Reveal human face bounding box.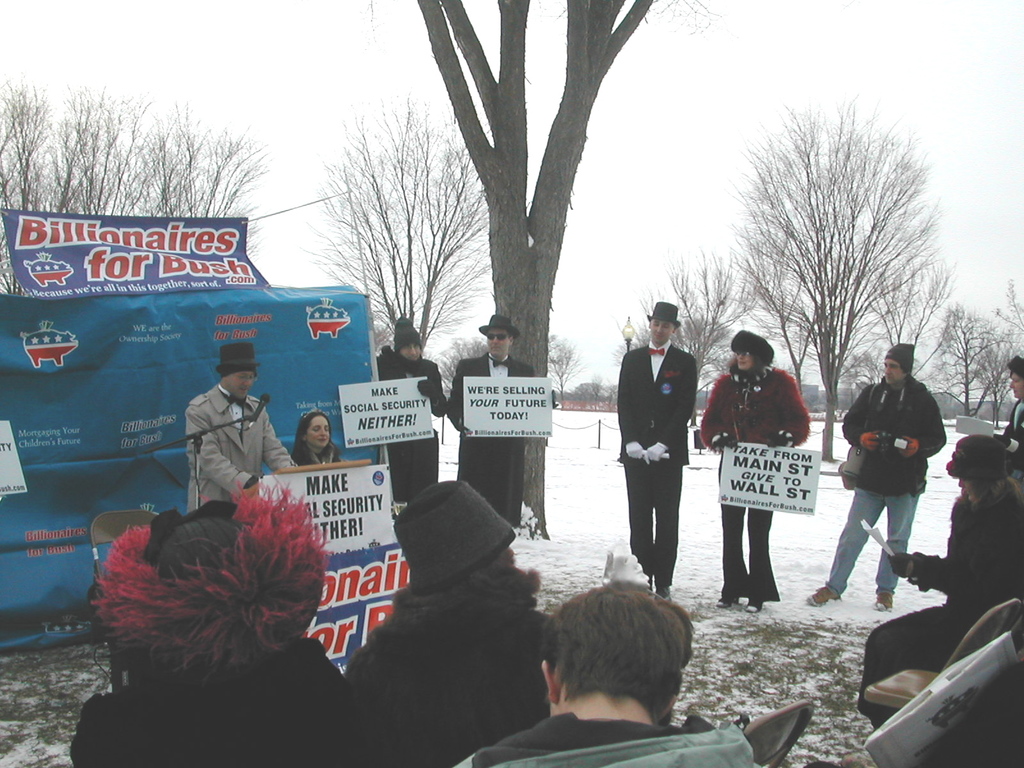
Revealed: 884, 359, 902, 383.
